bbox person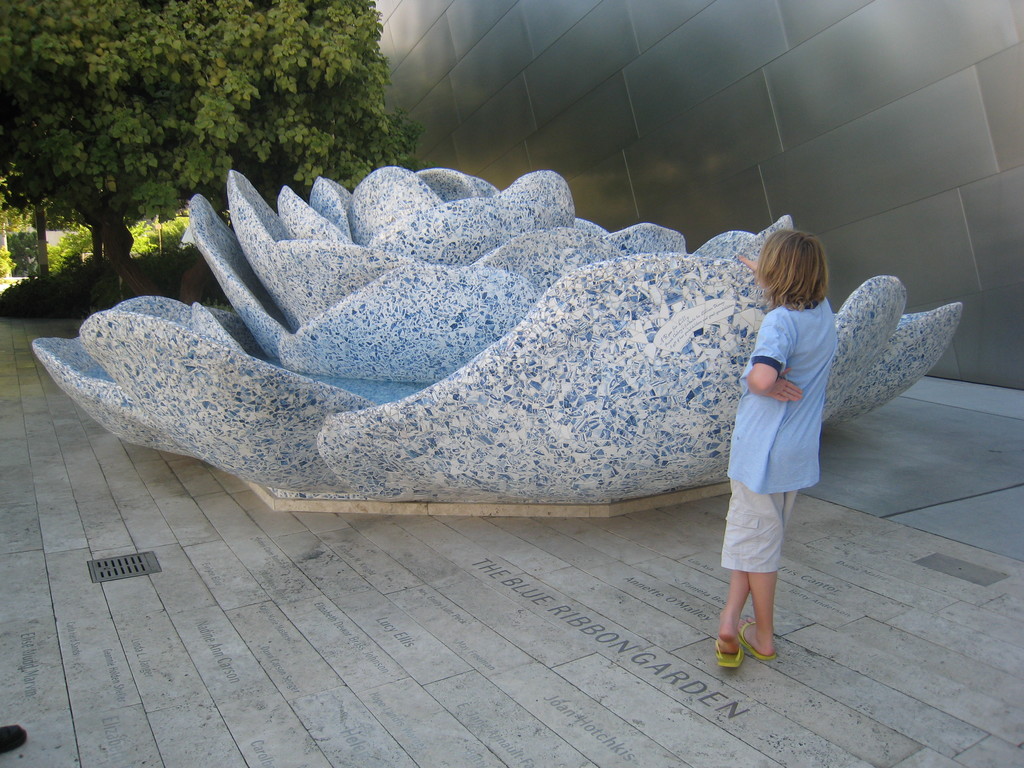
721:219:848:674
